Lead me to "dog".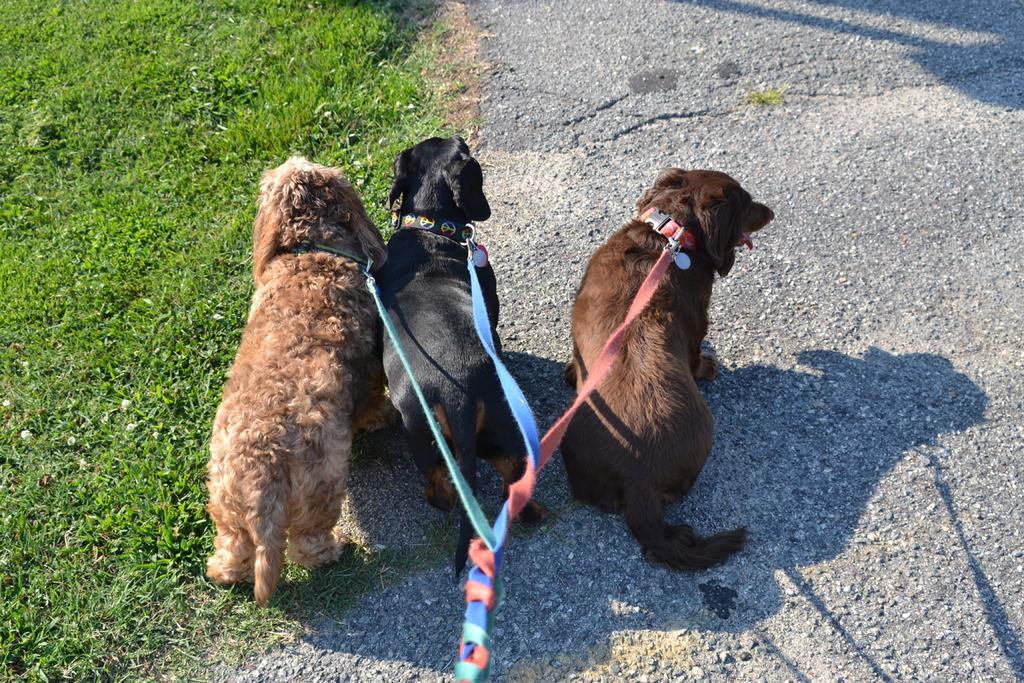
Lead to left=560, top=168, right=775, bottom=577.
